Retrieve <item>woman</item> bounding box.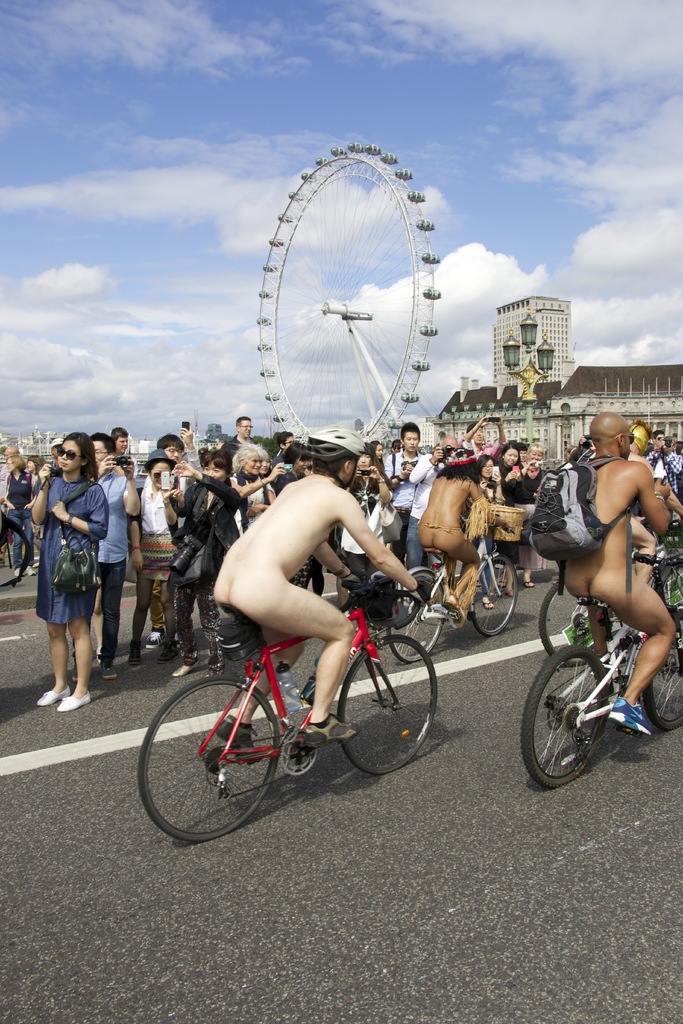
Bounding box: 8, 453, 35, 577.
